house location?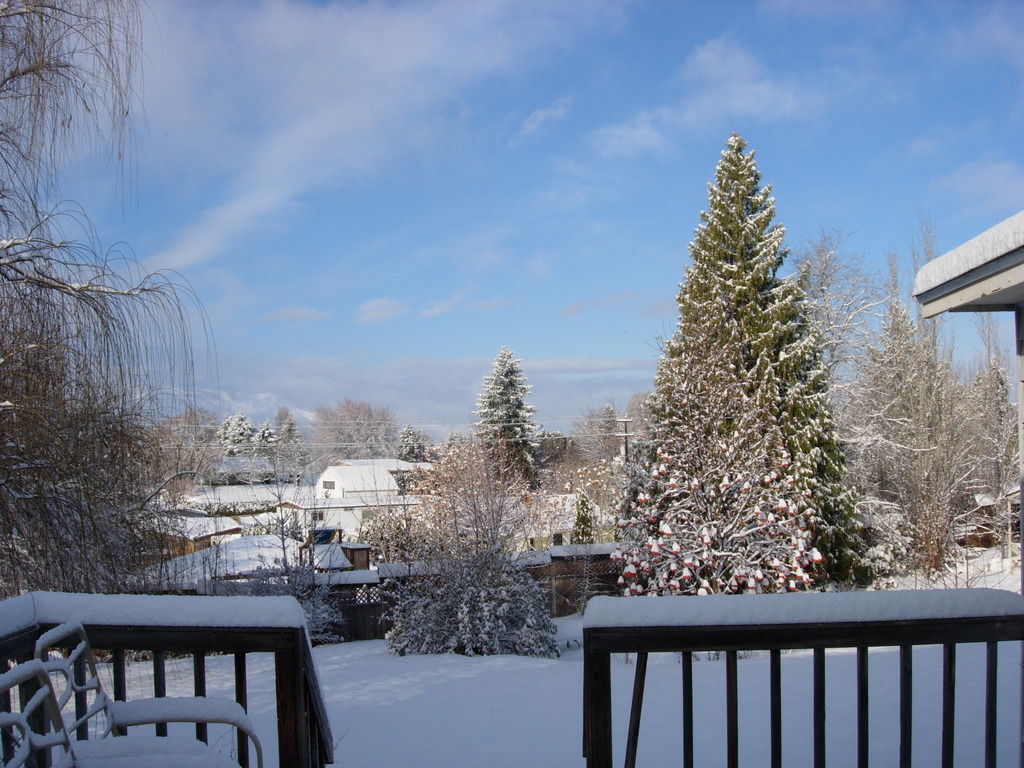
select_region(900, 204, 1023, 588)
